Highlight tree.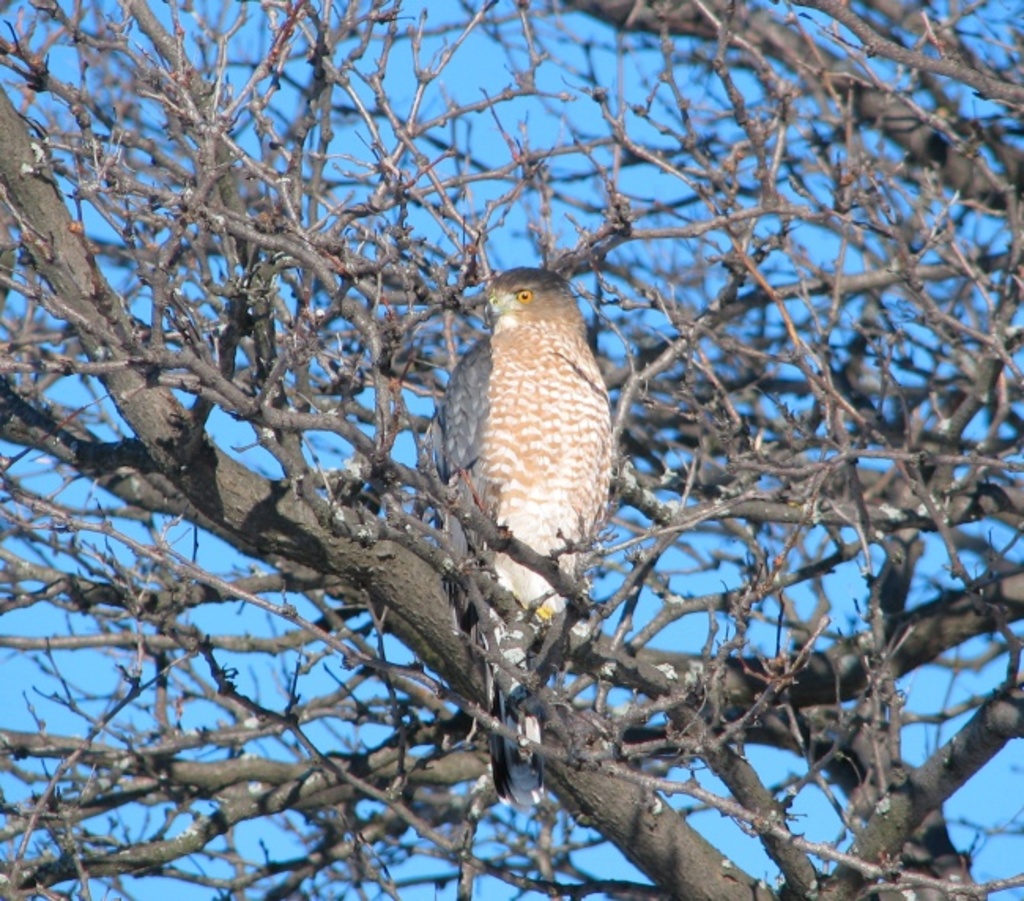
Highlighted region: pyautogui.locateOnScreen(6, 6, 1022, 896).
